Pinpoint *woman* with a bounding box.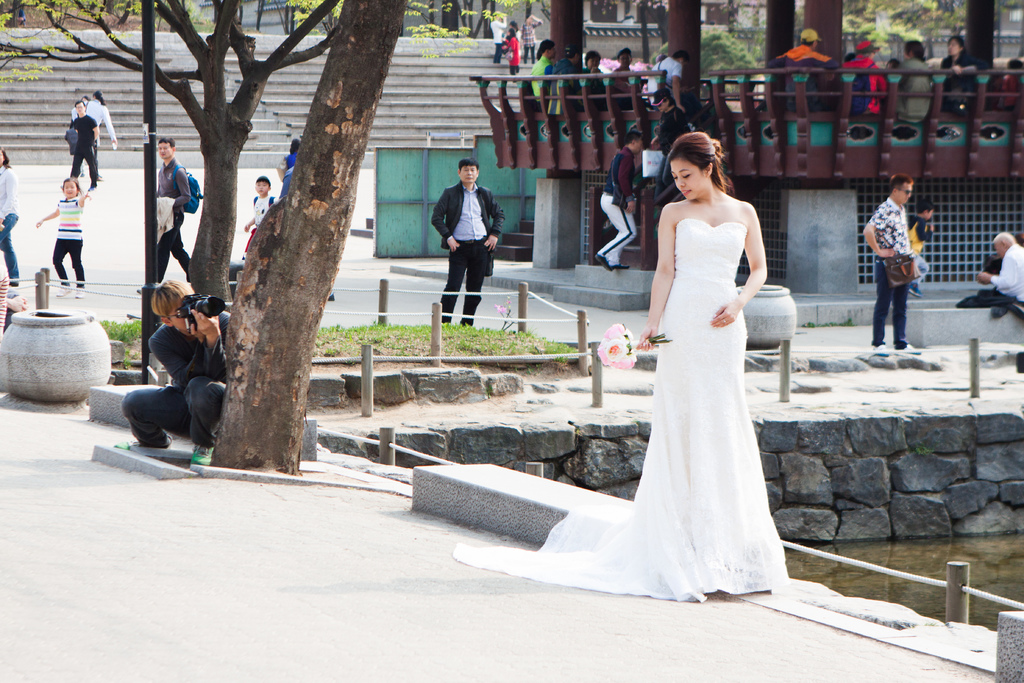
locate(652, 85, 692, 195).
